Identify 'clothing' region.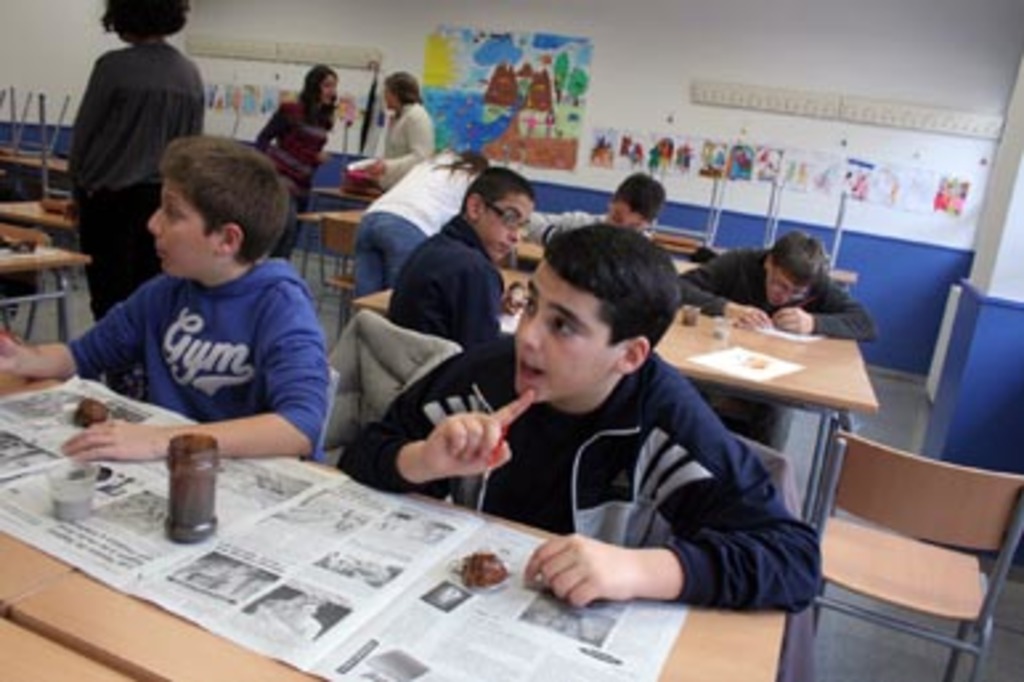
Region: bbox=[66, 34, 202, 324].
